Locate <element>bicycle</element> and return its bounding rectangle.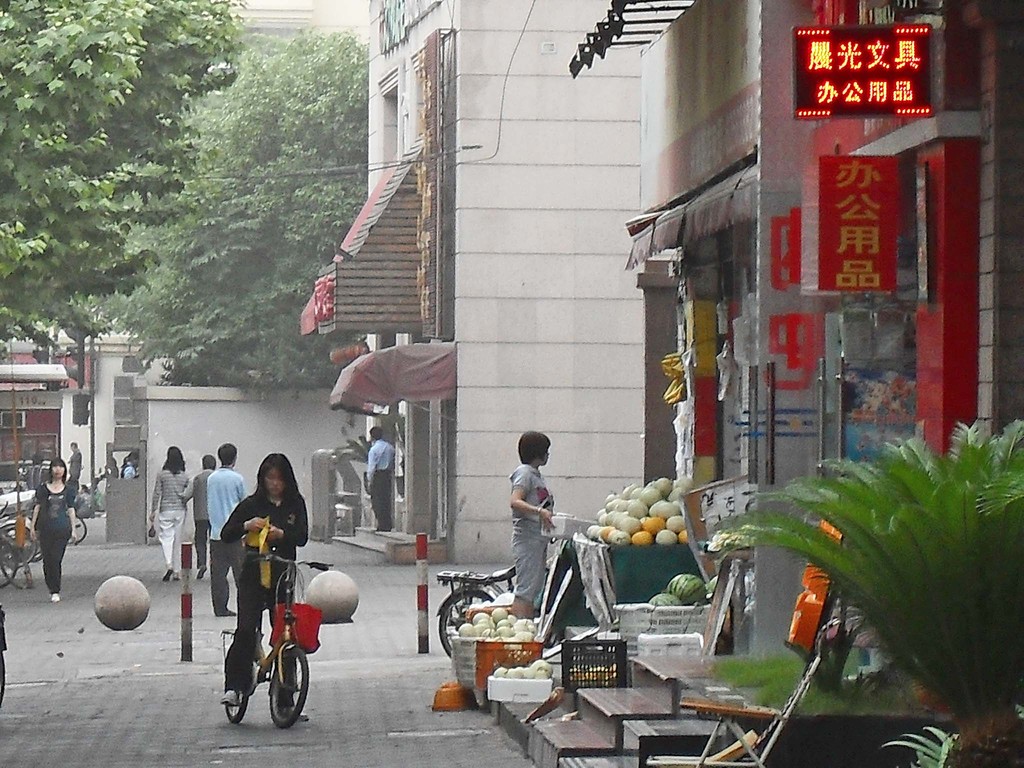
[left=215, top=545, right=319, bottom=741].
